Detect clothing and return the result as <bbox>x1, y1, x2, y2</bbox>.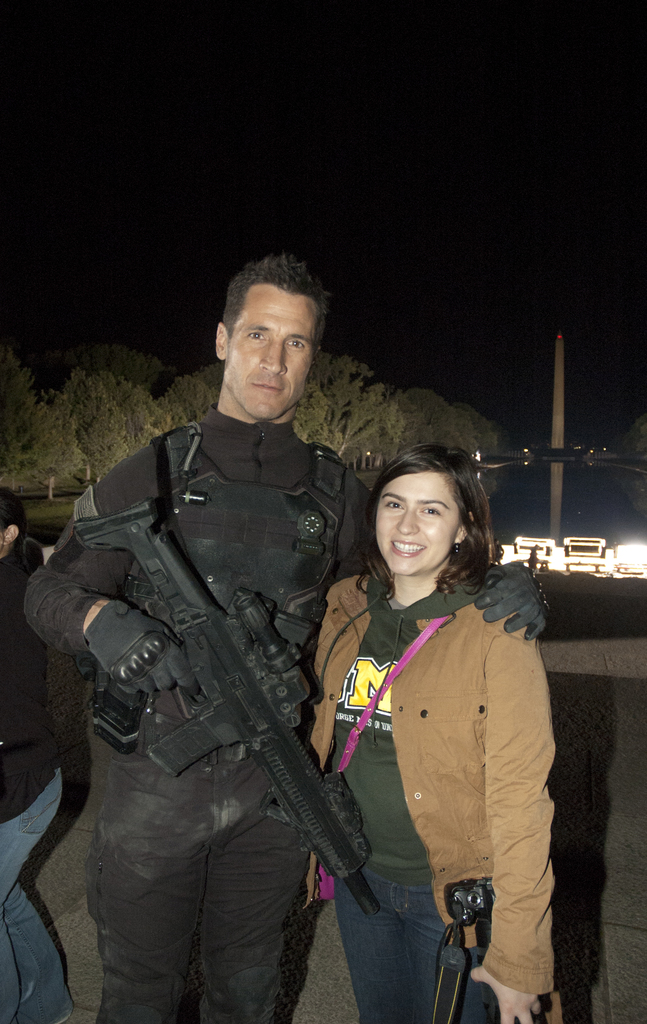
<bbox>27, 414, 372, 1023</bbox>.
